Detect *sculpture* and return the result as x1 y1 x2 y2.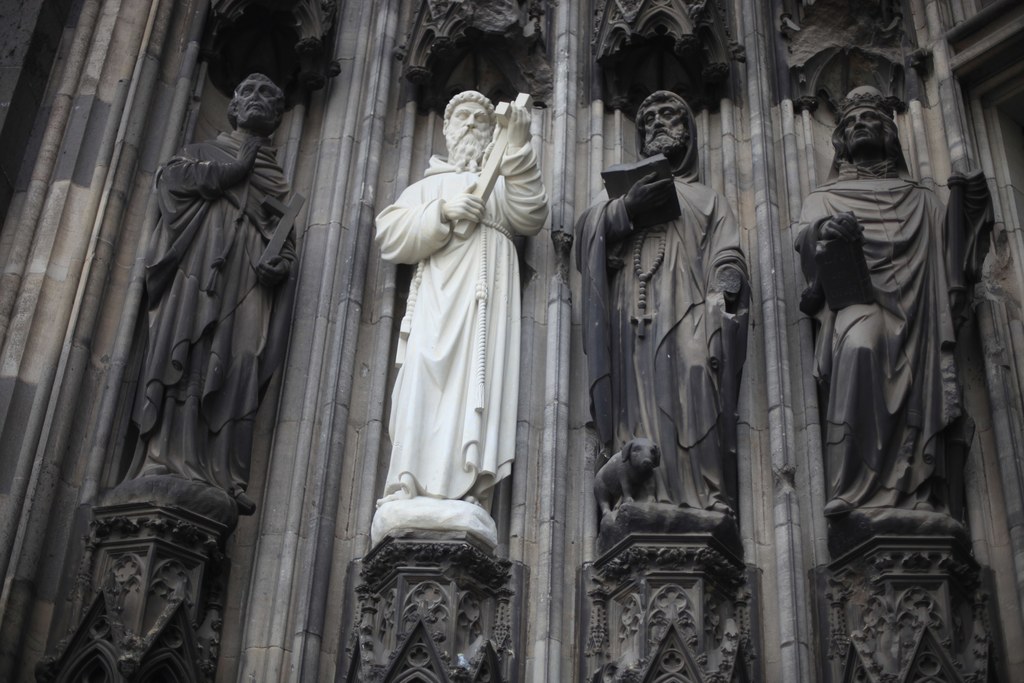
595 431 665 514.
